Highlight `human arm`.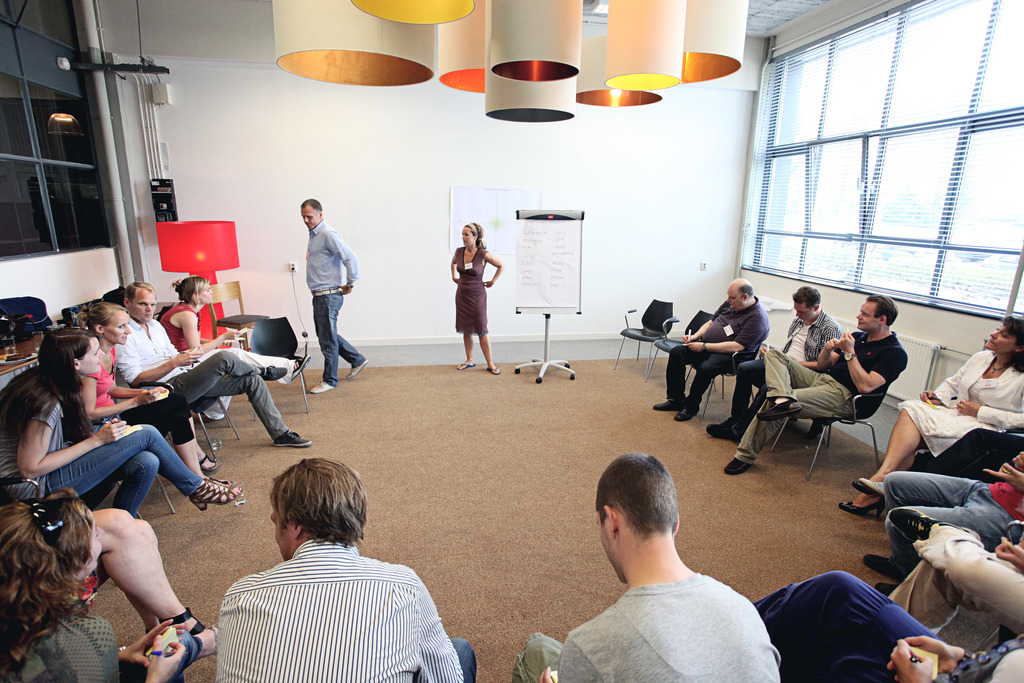
Highlighted region: x1=683, y1=317, x2=763, y2=356.
